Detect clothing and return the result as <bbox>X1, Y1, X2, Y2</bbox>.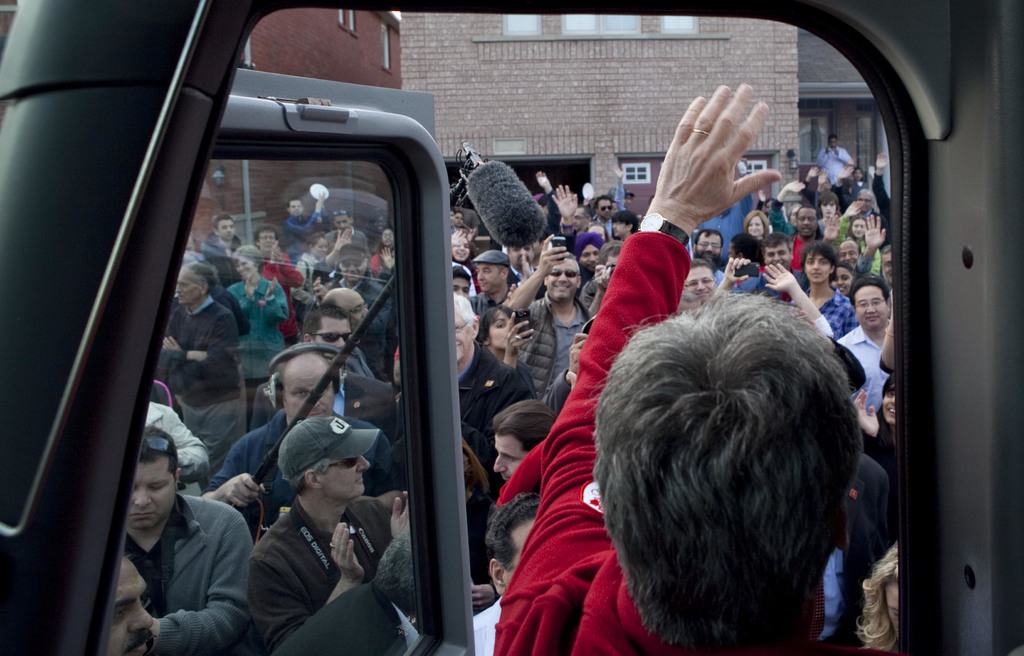
<bbox>497, 233, 890, 655</bbox>.
